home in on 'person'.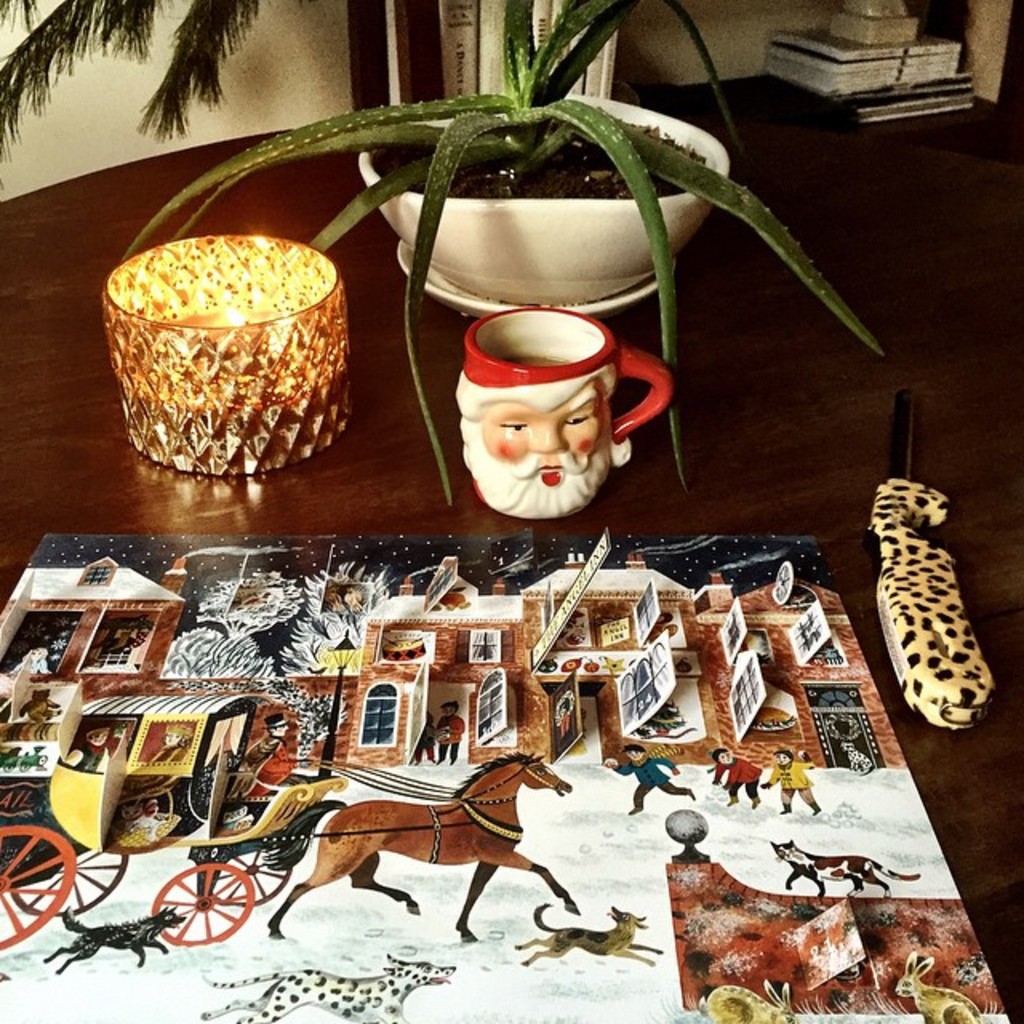
Homed in at l=64, t=725, r=112, b=776.
